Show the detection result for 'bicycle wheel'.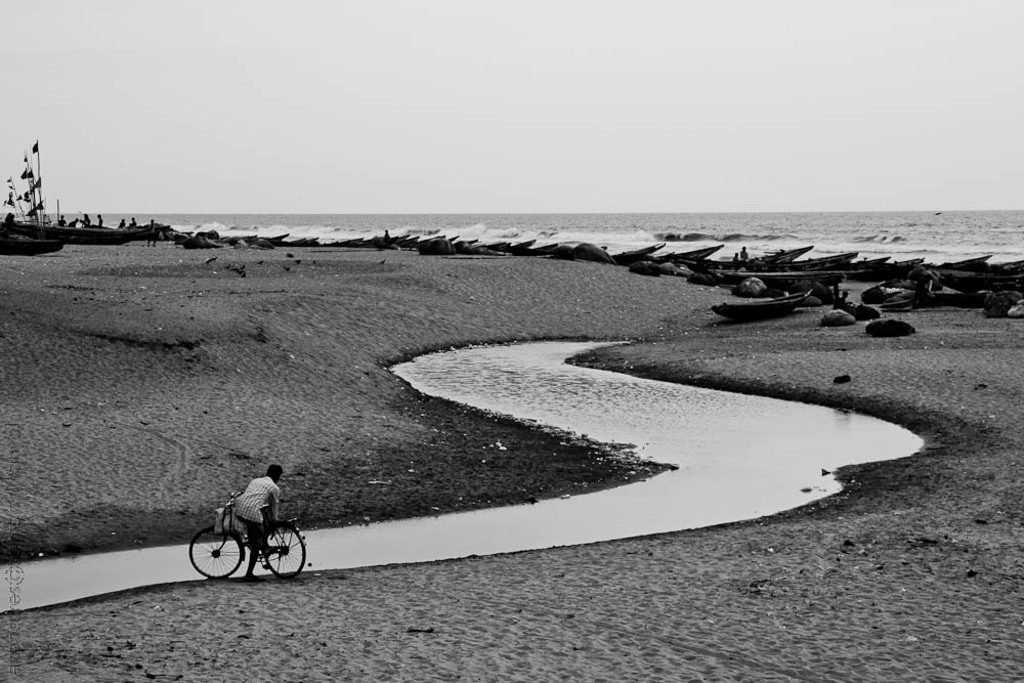
{"left": 261, "top": 522, "right": 306, "bottom": 579}.
